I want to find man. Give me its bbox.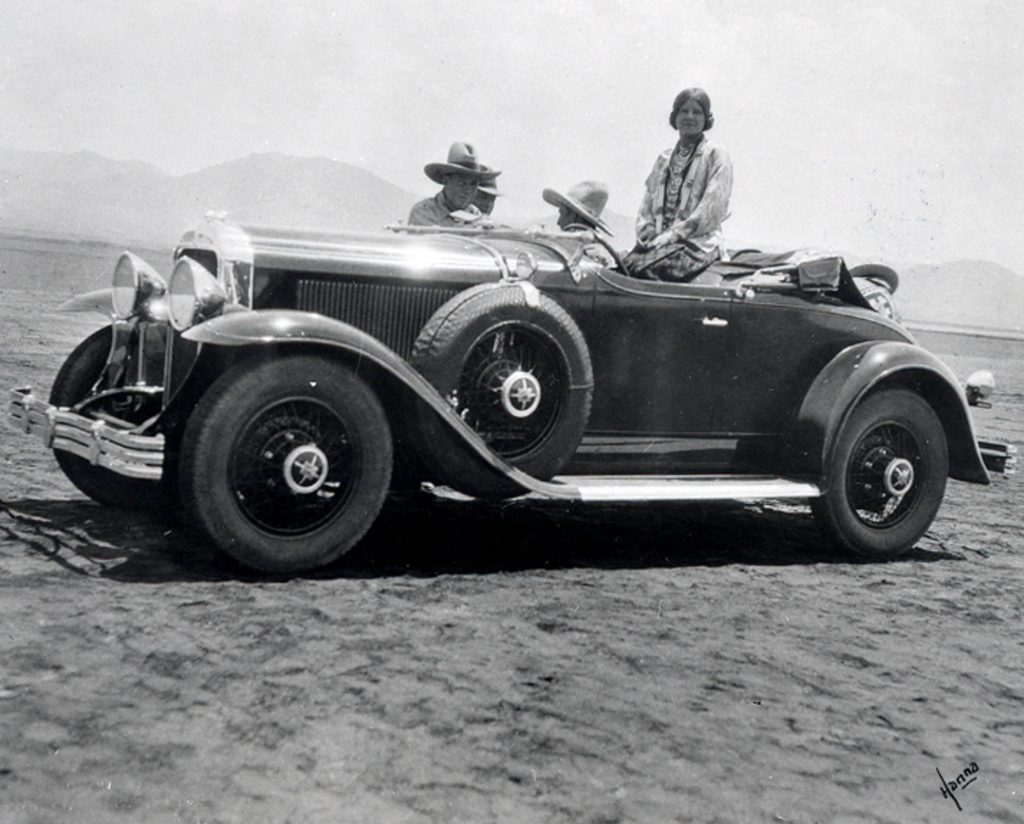
x1=408, y1=131, x2=484, y2=235.
